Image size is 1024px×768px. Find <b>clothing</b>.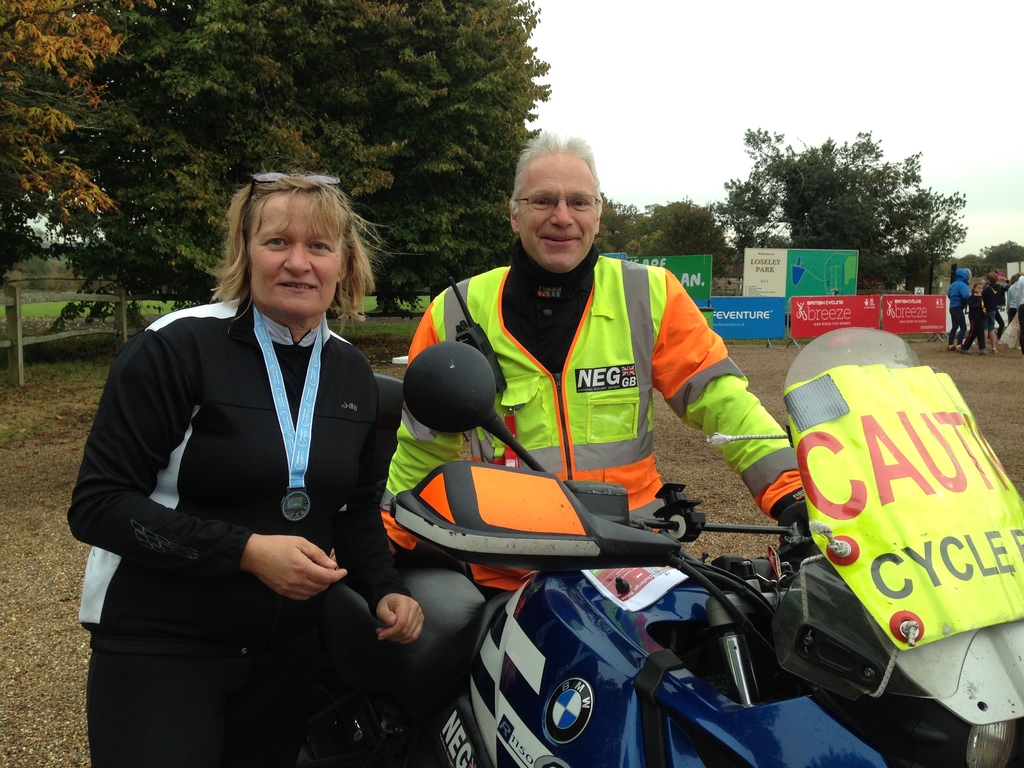
box(988, 285, 1005, 338).
